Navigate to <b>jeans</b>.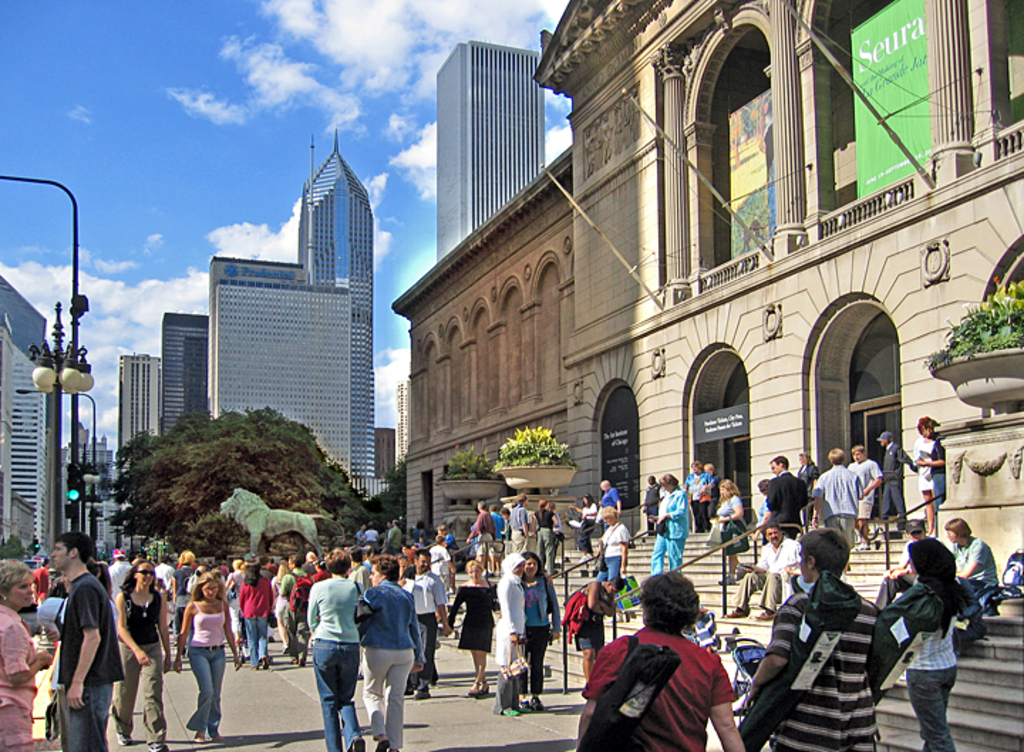
Navigation target: 906, 657, 951, 749.
